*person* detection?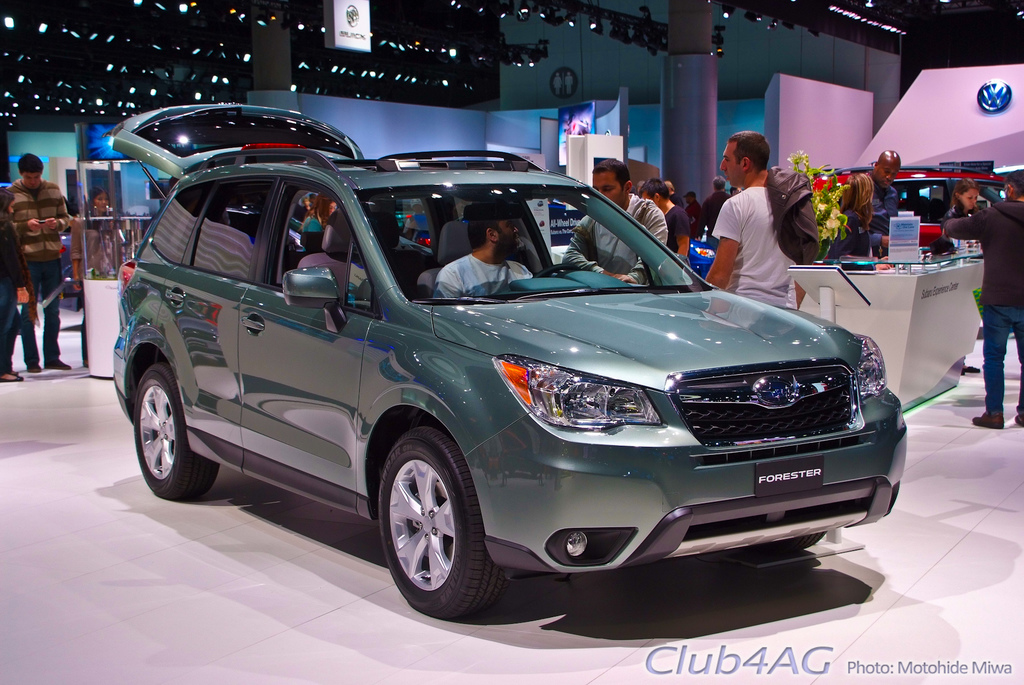
bbox(864, 148, 905, 257)
